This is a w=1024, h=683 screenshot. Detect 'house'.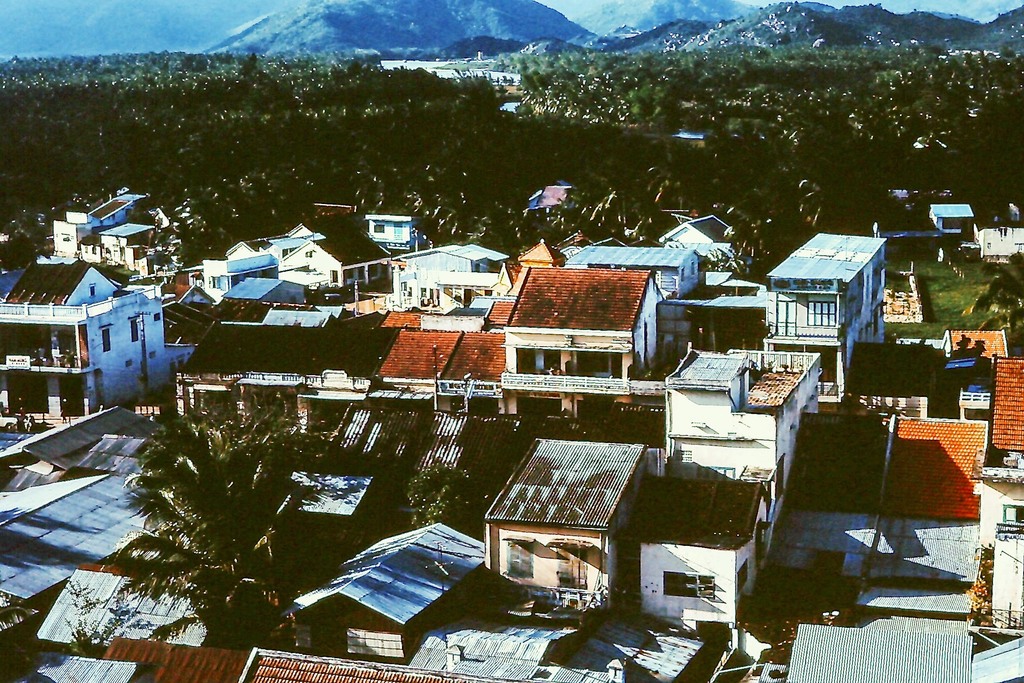
select_region(396, 234, 510, 304).
